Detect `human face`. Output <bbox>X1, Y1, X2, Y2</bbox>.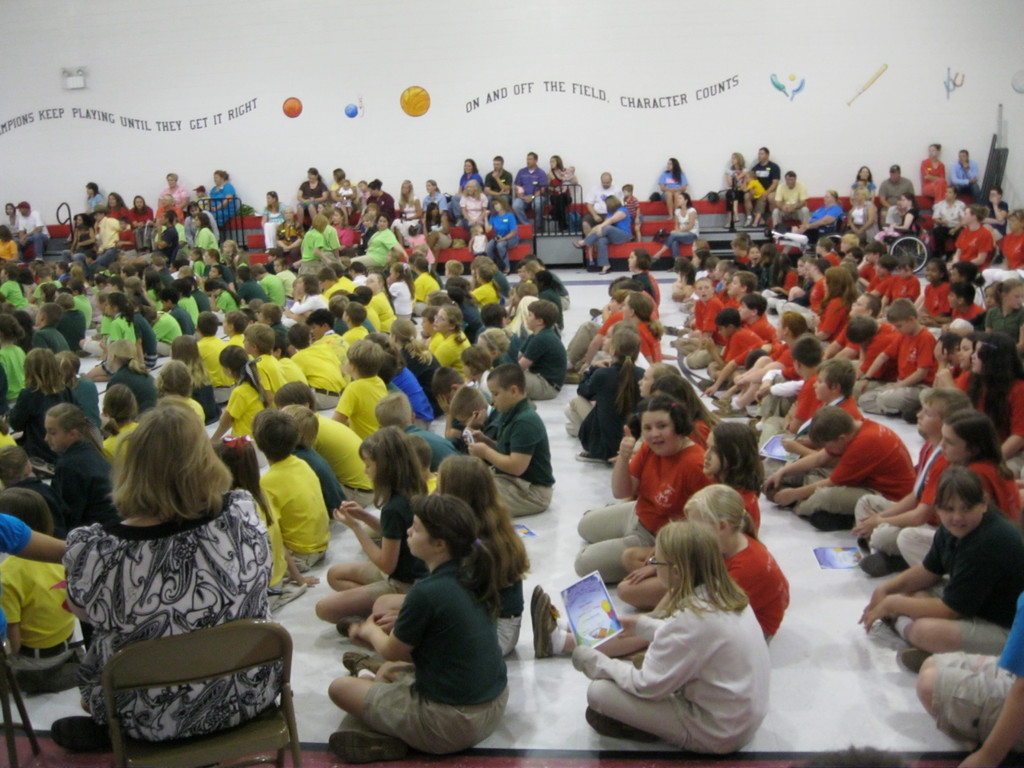
<bbox>945, 191, 955, 202</bbox>.
